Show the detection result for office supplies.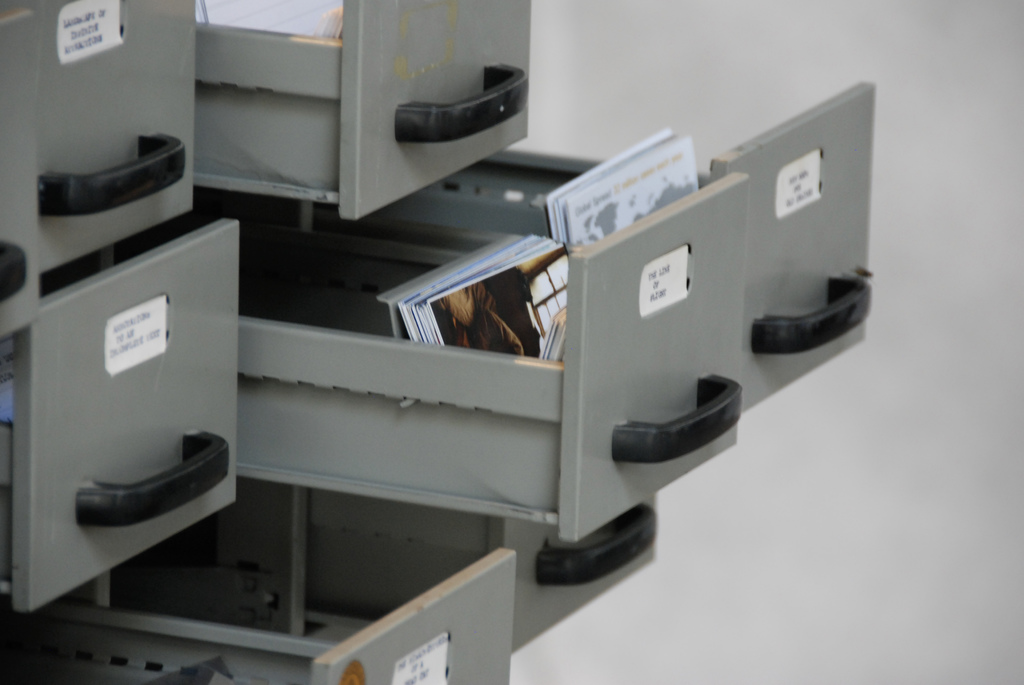
locate(0, 0, 49, 345).
